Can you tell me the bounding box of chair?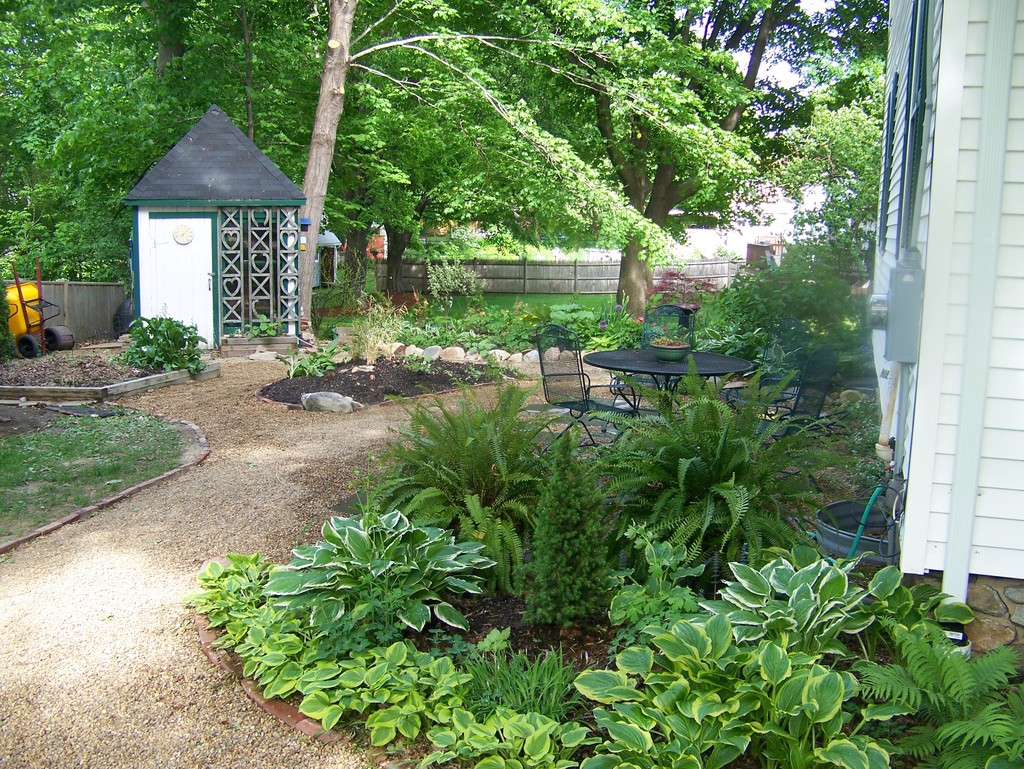
639 302 689 418.
